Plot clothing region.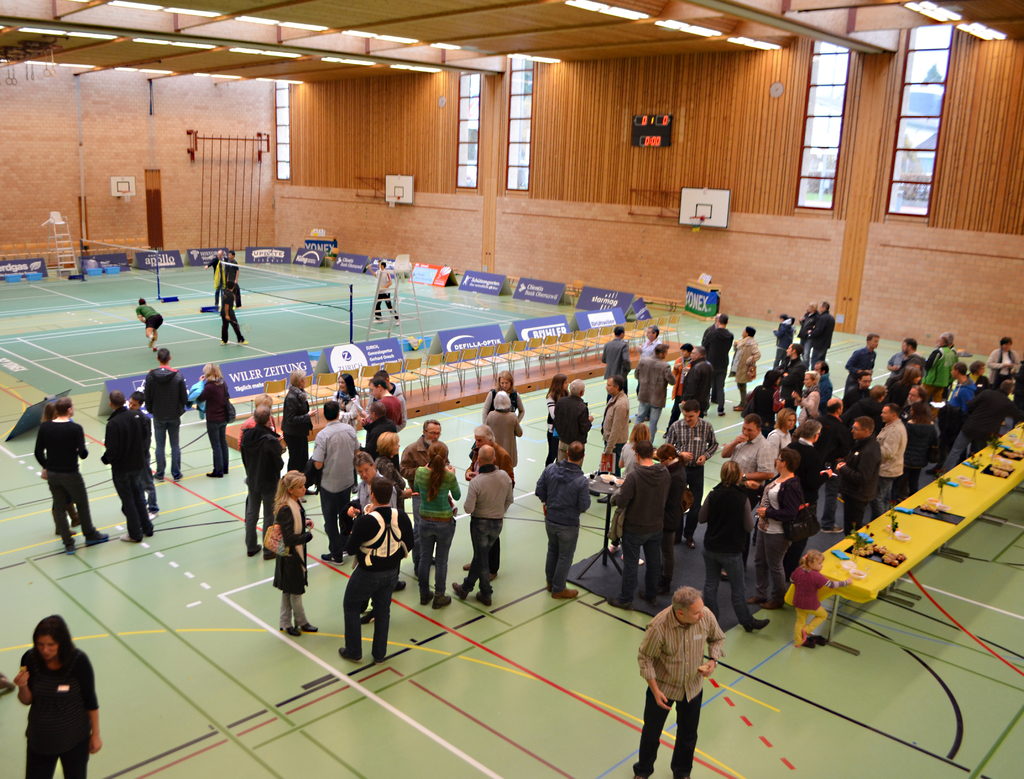
Plotted at <bbox>789, 443, 832, 557</bbox>.
